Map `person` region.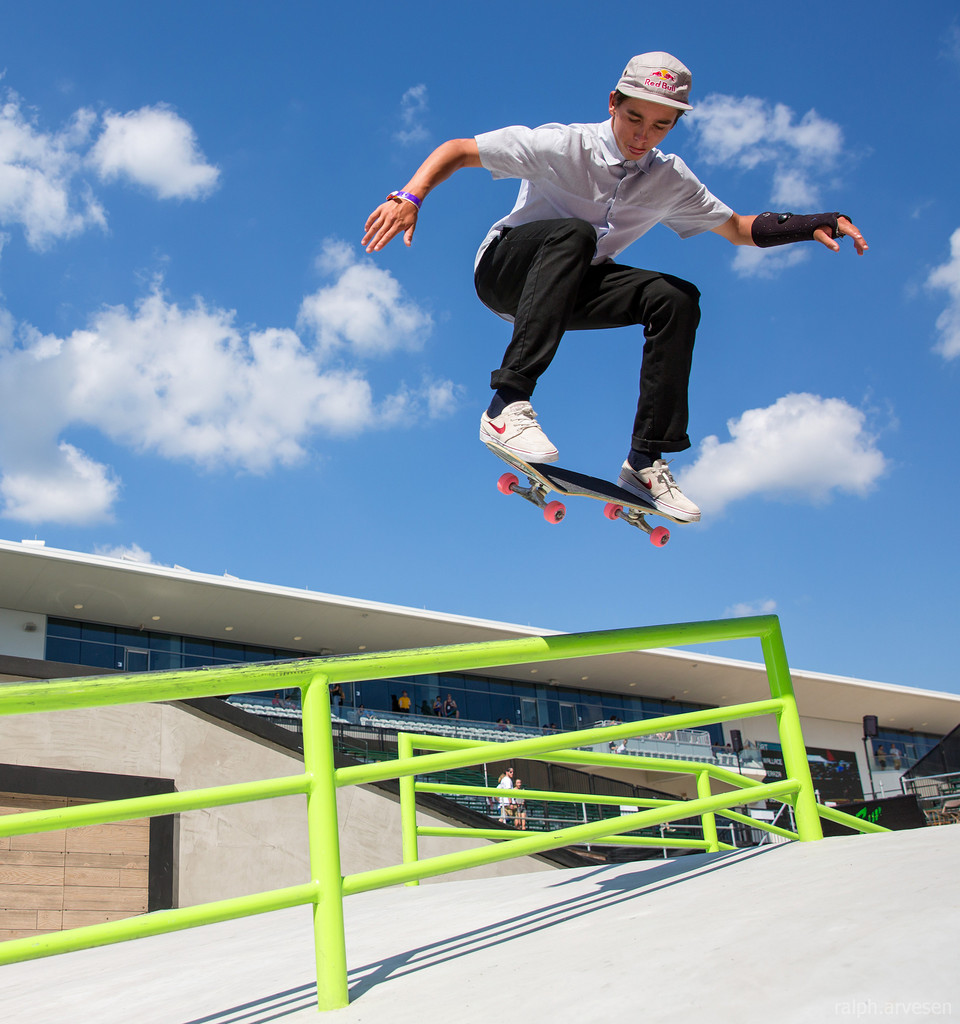
Mapped to [514,778,525,829].
